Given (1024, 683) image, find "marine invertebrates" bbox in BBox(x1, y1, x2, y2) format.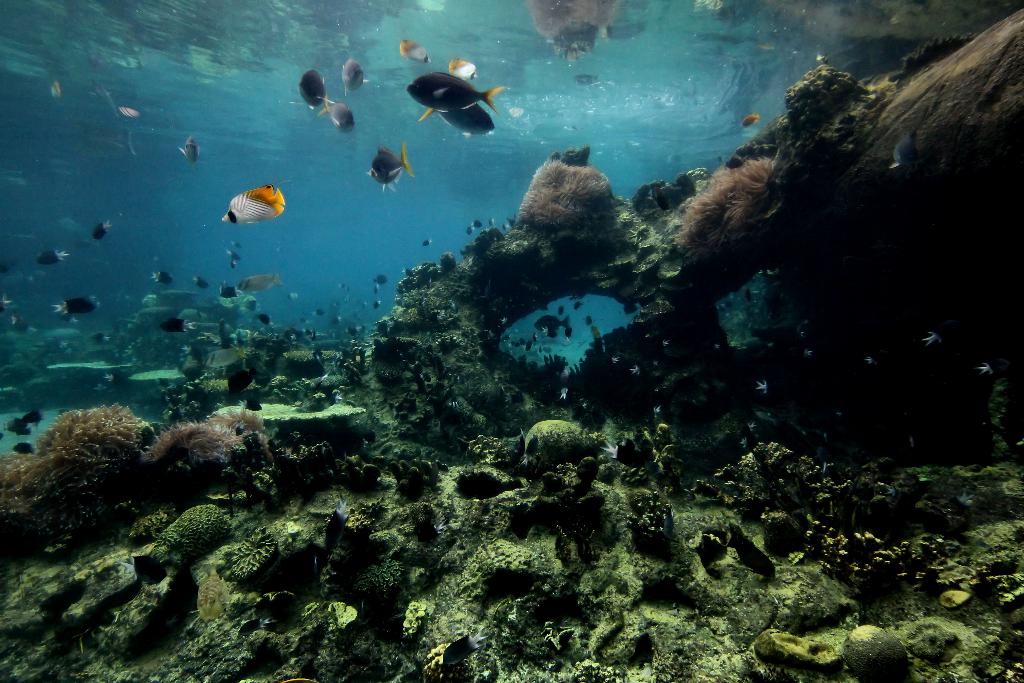
BBox(145, 504, 248, 570).
